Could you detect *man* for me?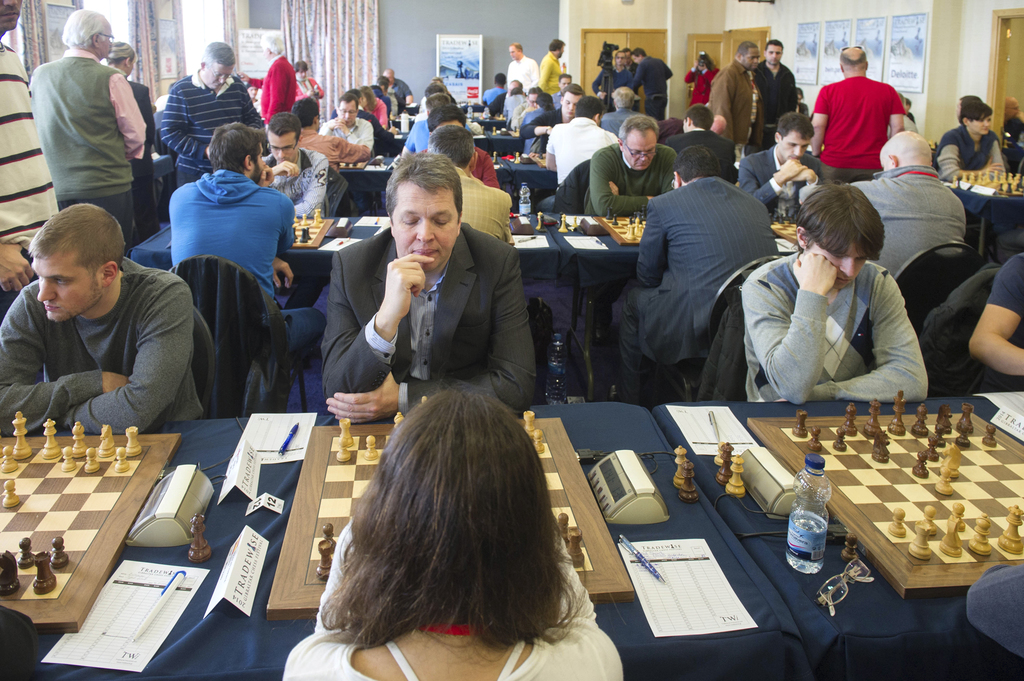
Detection result: 490,81,525,115.
